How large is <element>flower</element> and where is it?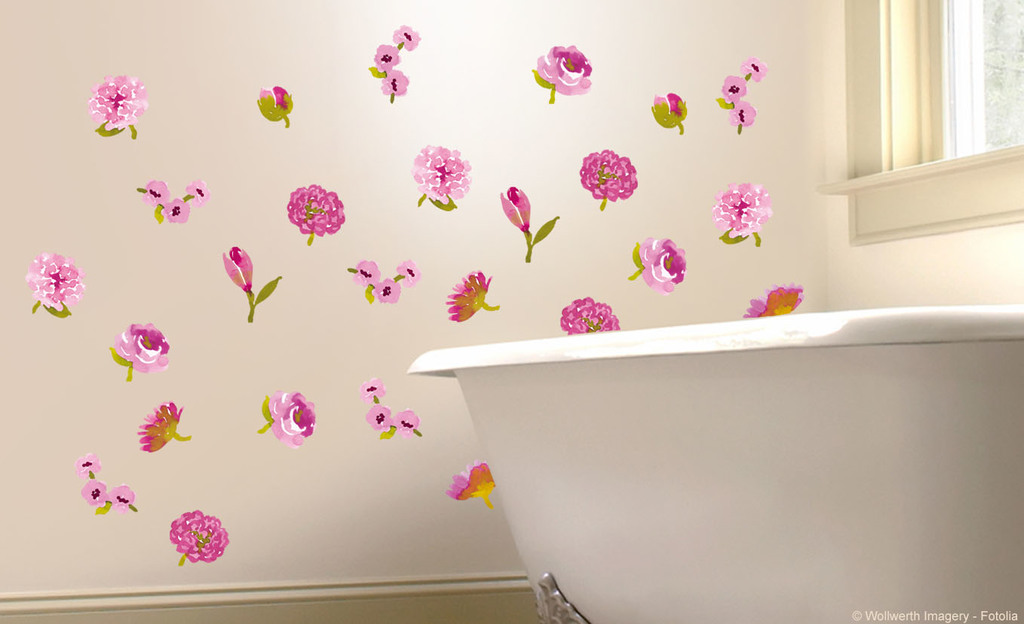
Bounding box: (x1=389, y1=408, x2=420, y2=438).
